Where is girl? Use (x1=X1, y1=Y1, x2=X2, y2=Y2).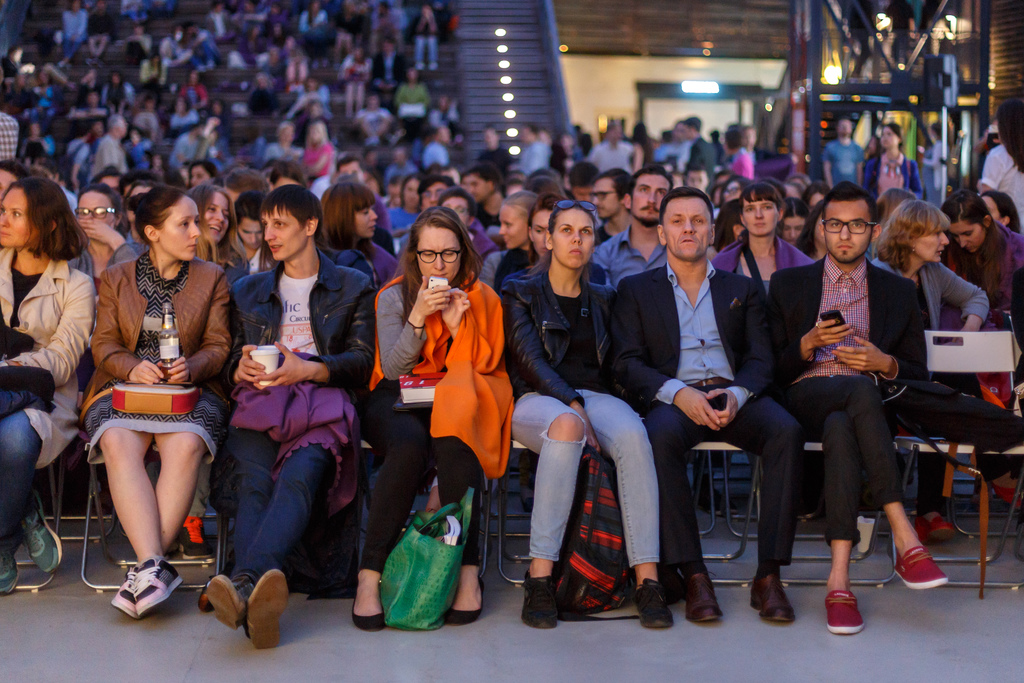
(x1=354, y1=210, x2=516, y2=632).
